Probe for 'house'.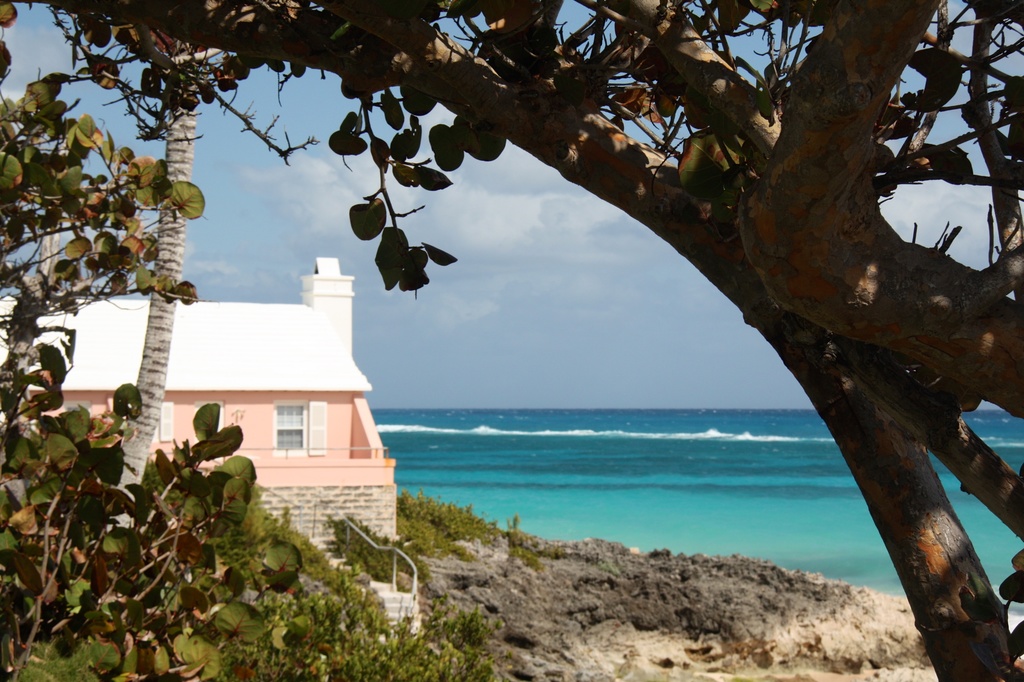
Probe result: box(0, 256, 422, 588).
